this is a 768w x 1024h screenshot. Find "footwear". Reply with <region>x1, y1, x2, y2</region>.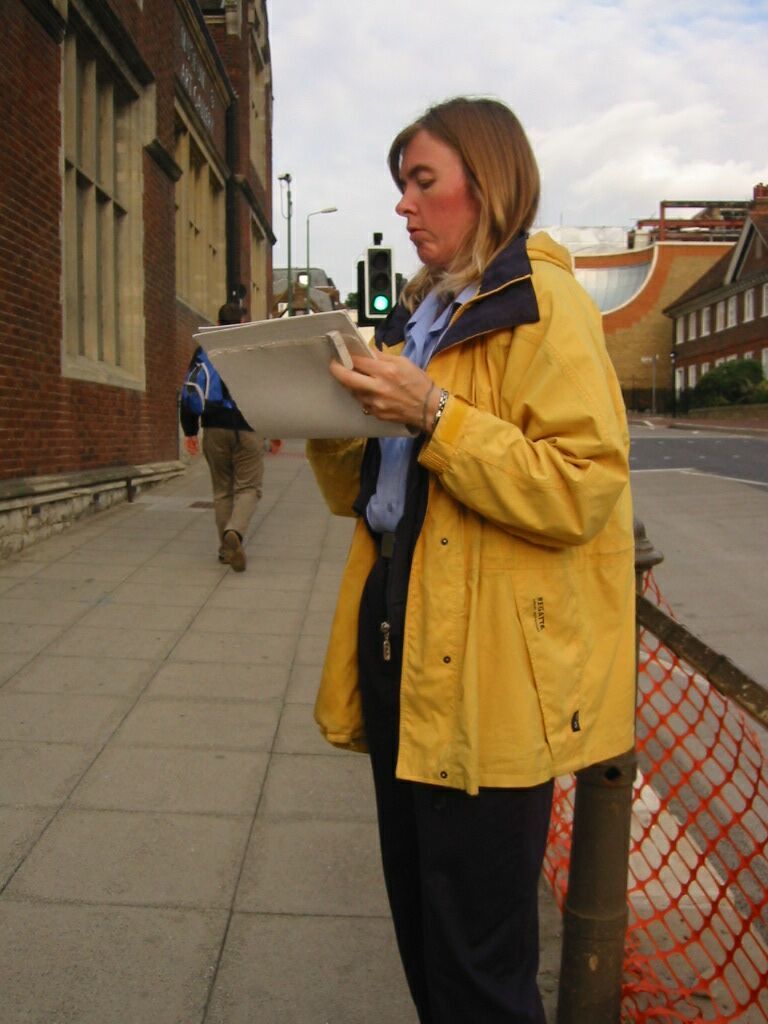
<region>212, 523, 247, 576</region>.
